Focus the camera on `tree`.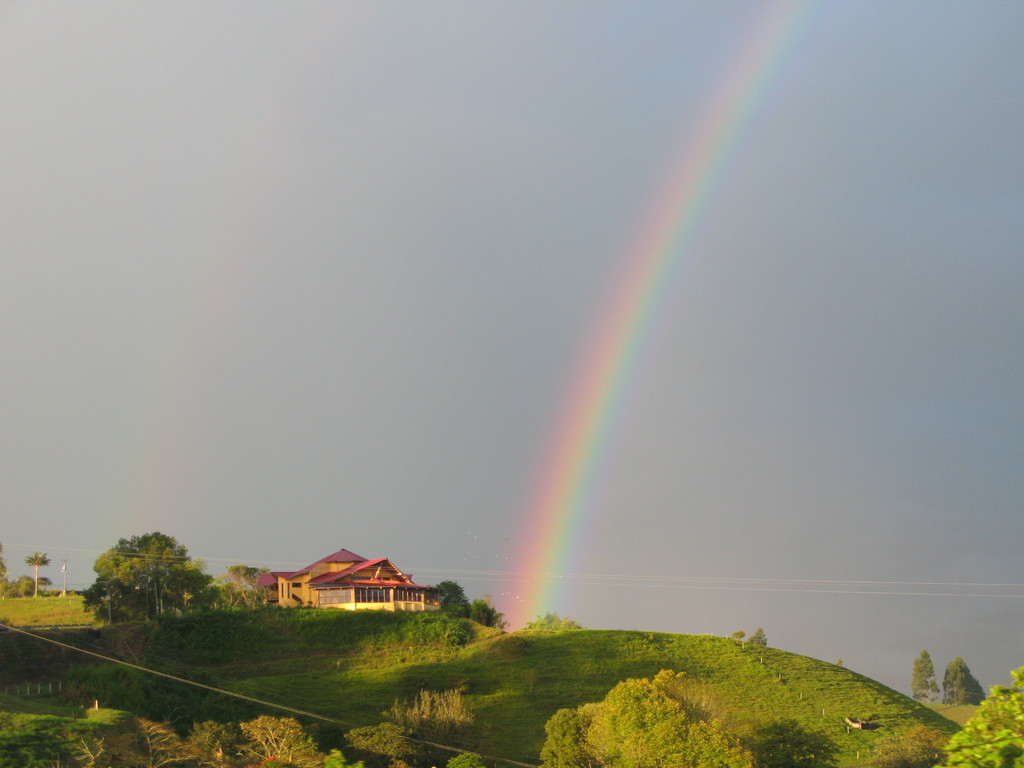
Focus region: BBox(536, 701, 609, 767).
